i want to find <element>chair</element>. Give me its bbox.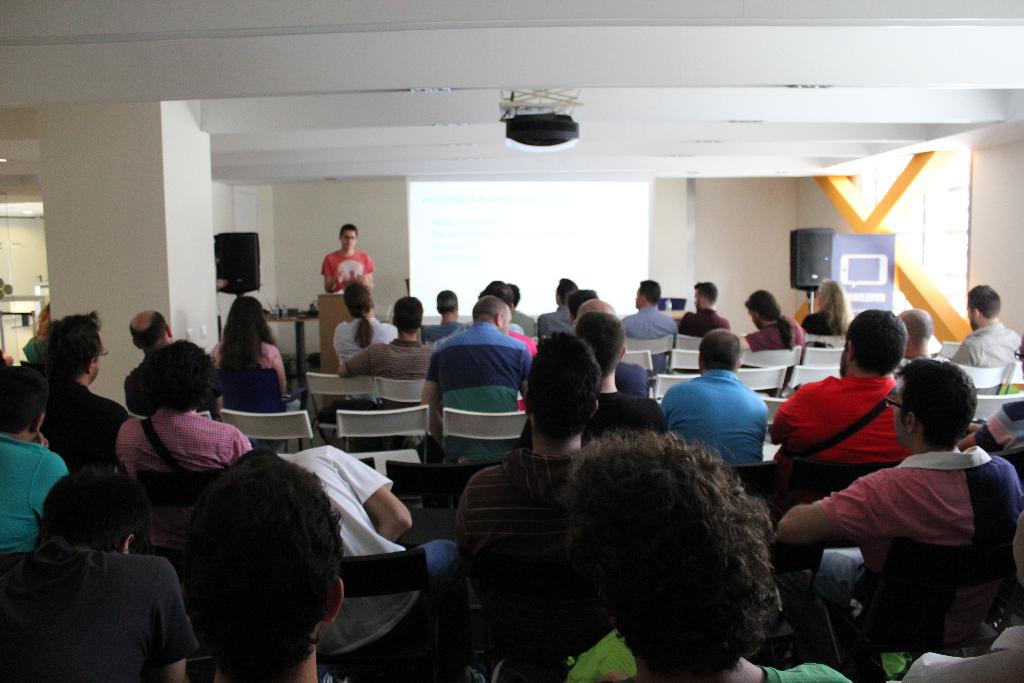
locate(737, 366, 785, 393).
